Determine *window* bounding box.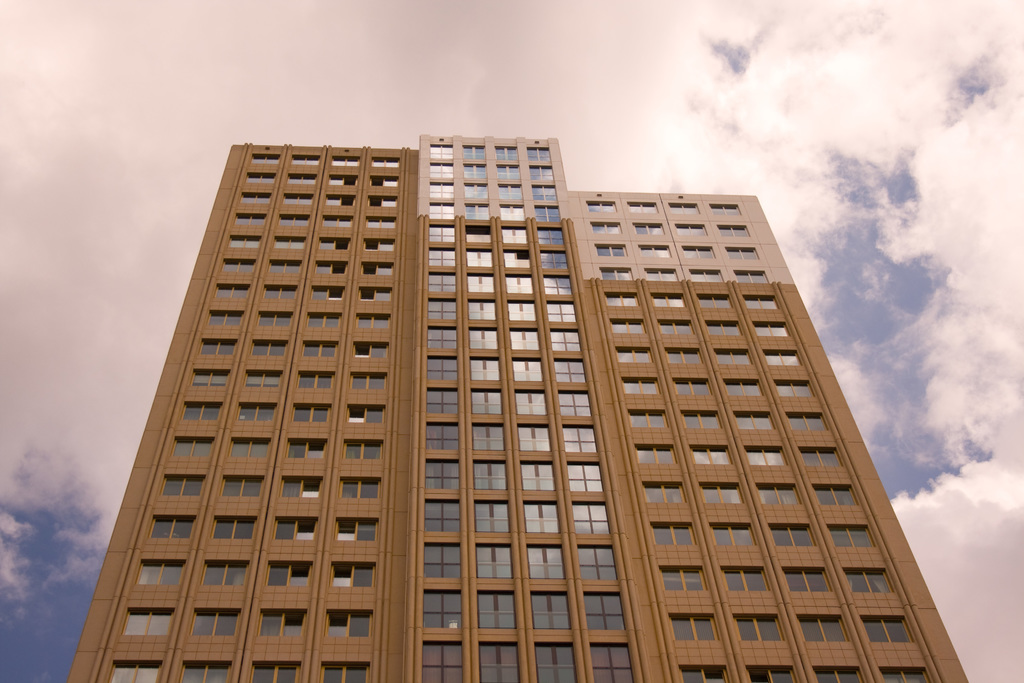
Determined: 748/659/801/682.
